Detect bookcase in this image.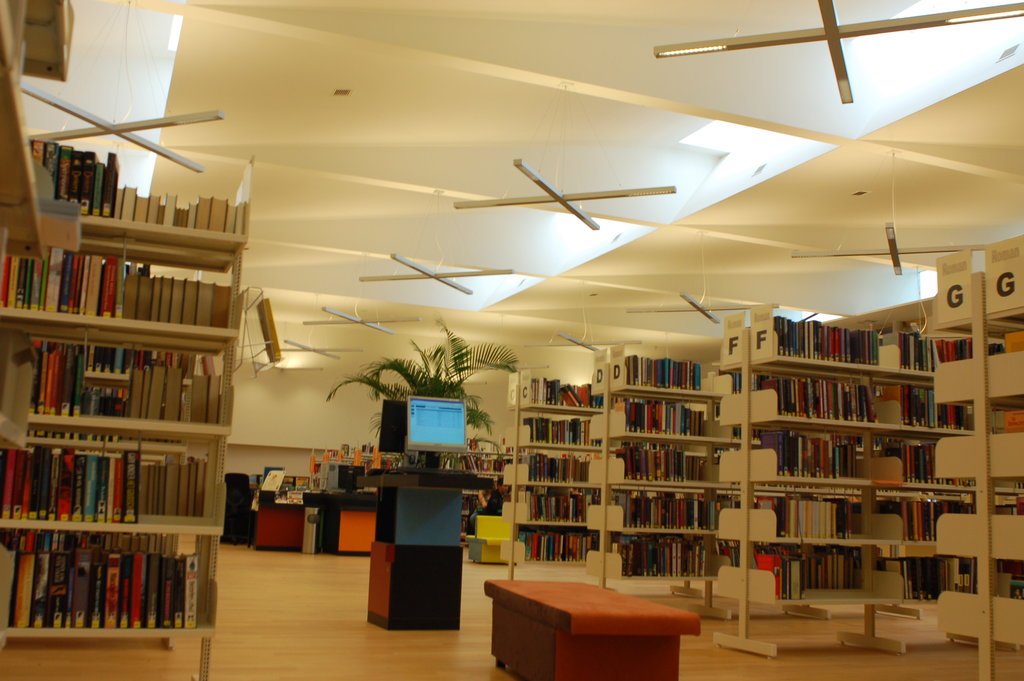
Detection: 0 0 77 671.
